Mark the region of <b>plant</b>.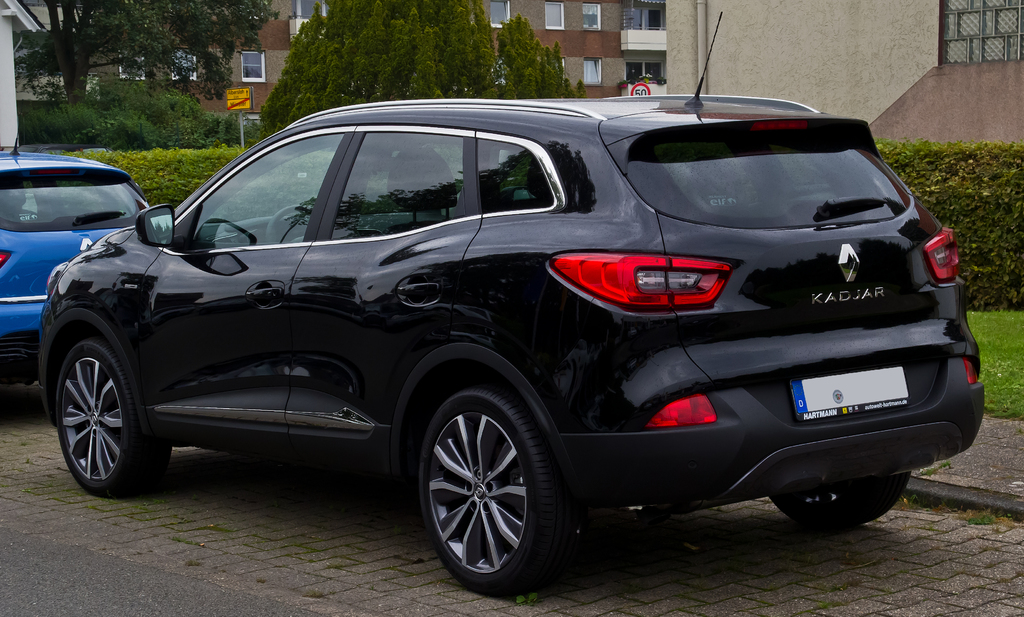
Region: bbox=[81, 108, 161, 150].
